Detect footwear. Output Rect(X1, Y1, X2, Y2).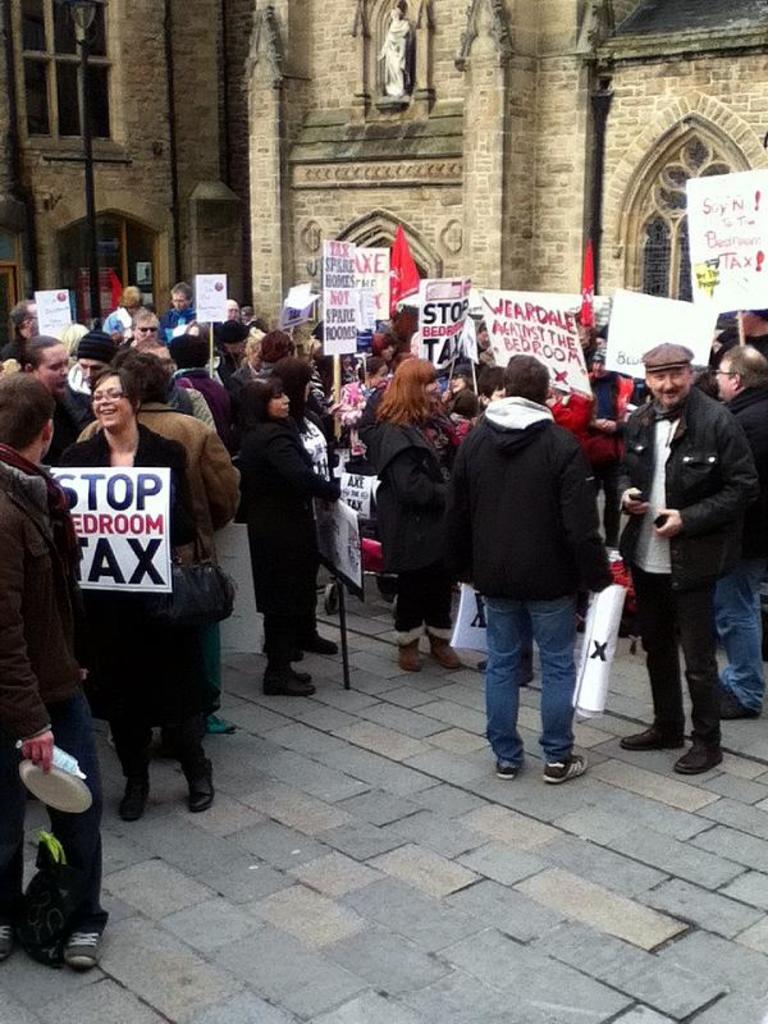
Rect(721, 694, 758, 722).
